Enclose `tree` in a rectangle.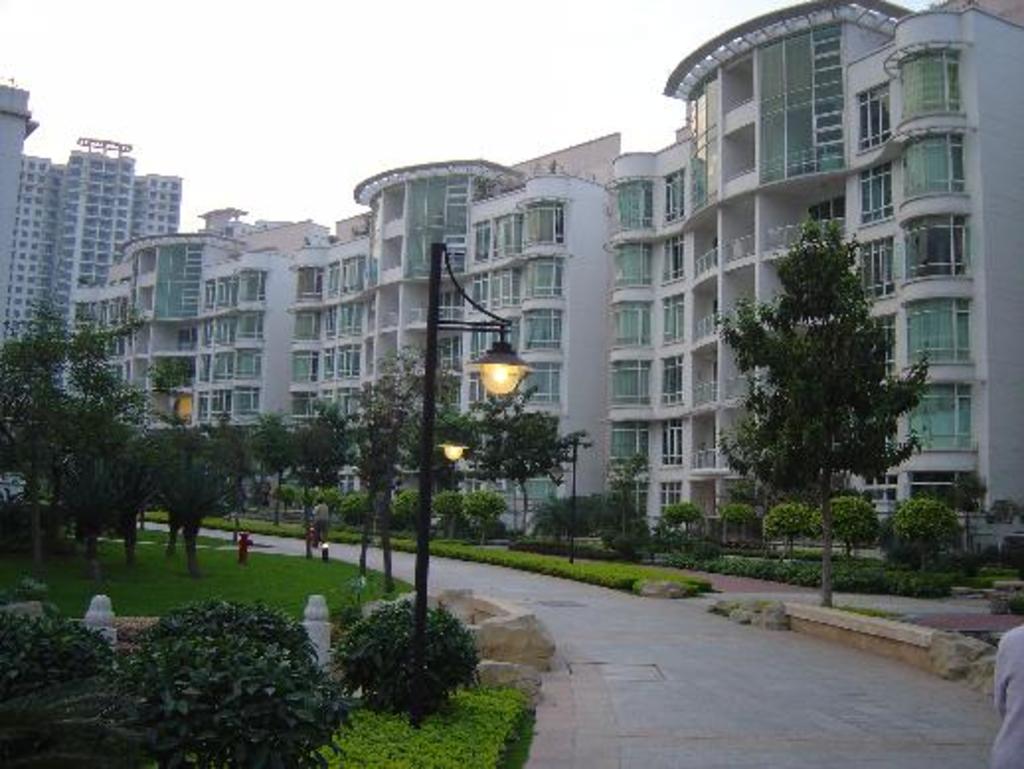
detection(111, 589, 336, 767).
